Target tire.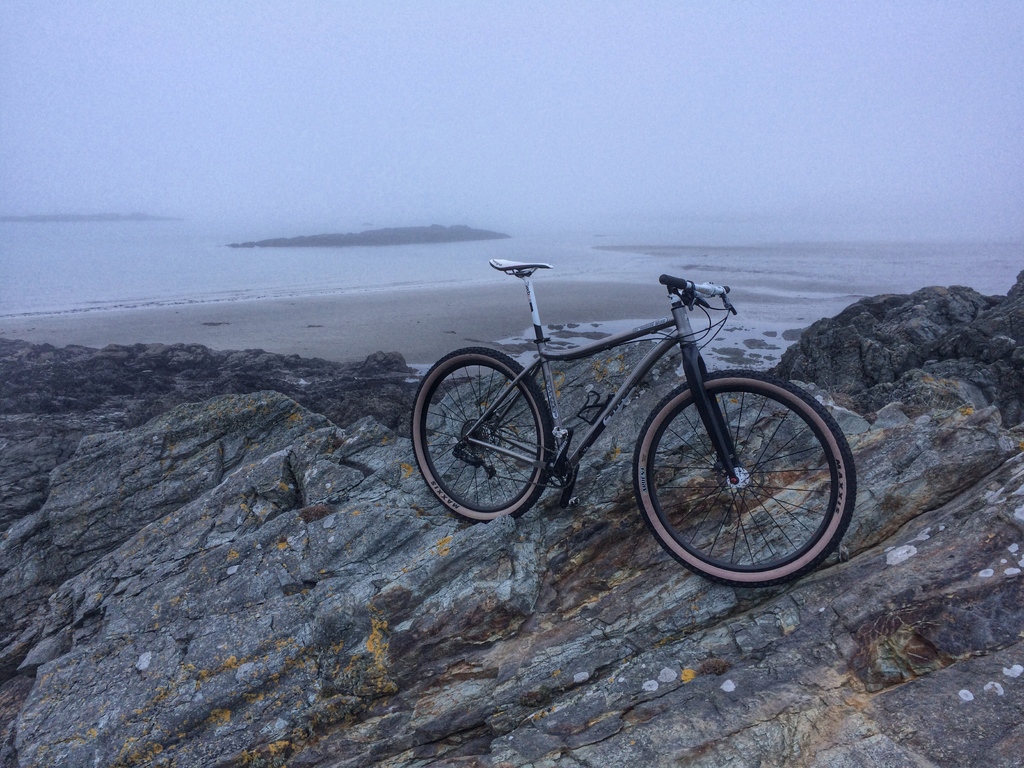
Target region: Rect(636, 368, 858, 586).
